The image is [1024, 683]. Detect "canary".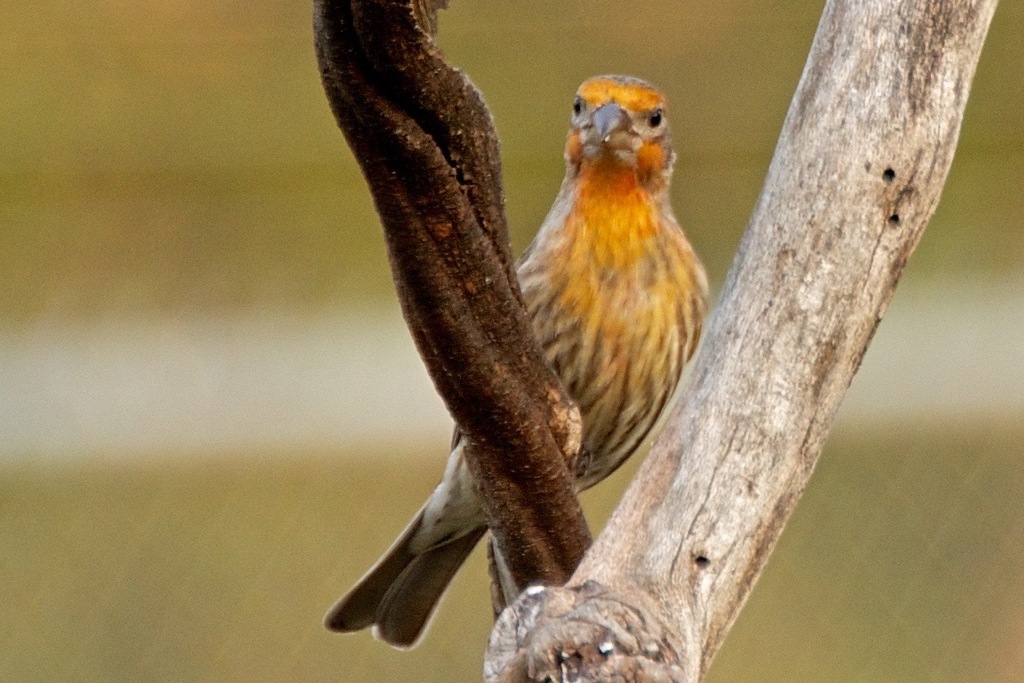
Detection: <region>319, 68, 713, 654</region>.
